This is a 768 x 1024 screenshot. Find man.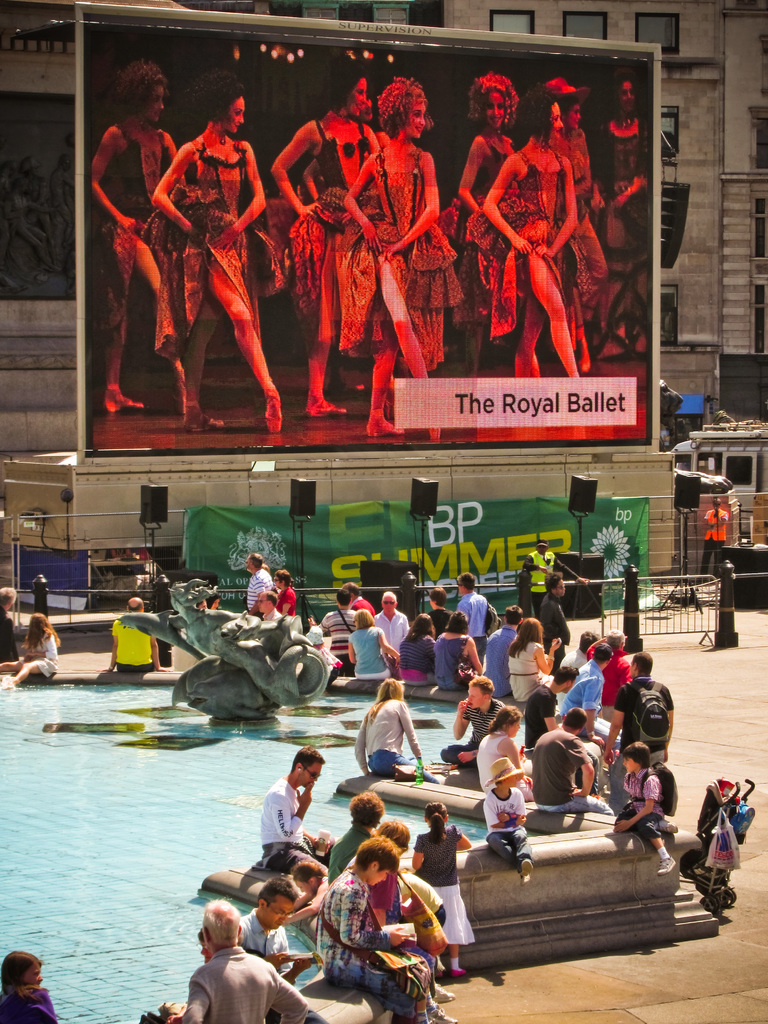
Bounding box: 104,596,165,675.
